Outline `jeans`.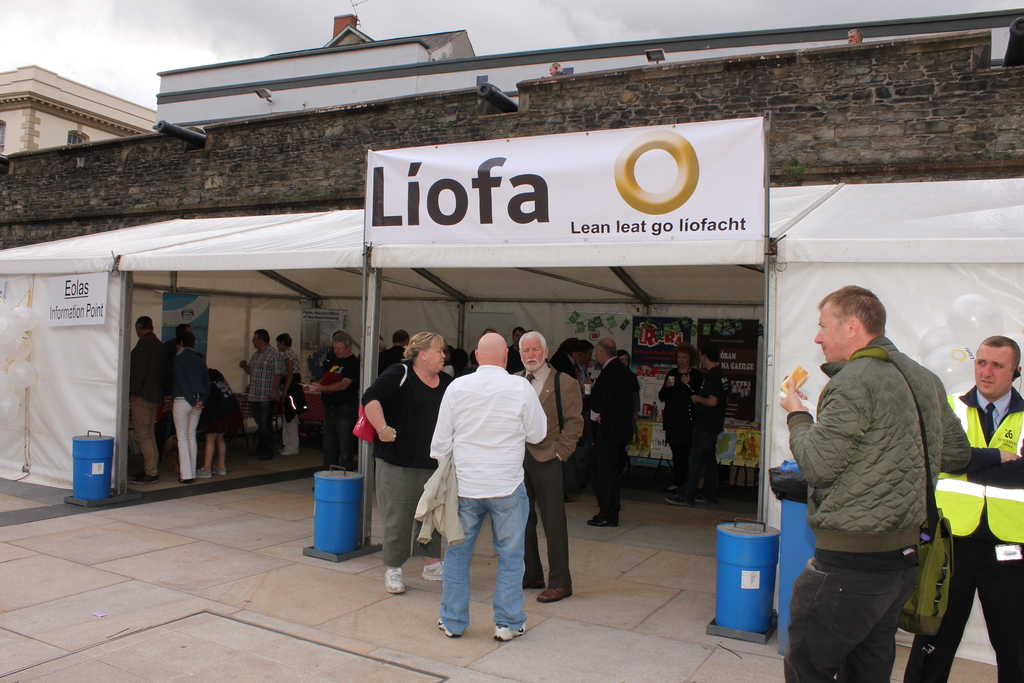
Outline: crop(524, 452, 579, 594).
